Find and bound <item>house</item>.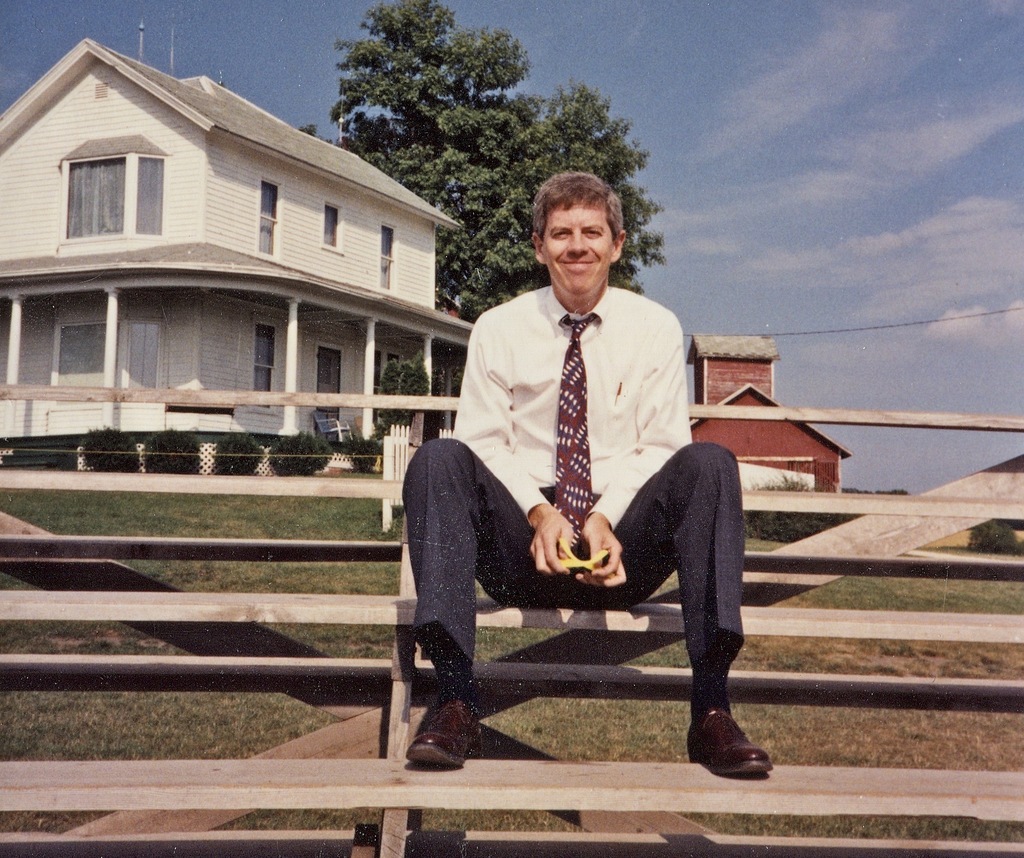
Bound: [685, 335, 853, 495].
